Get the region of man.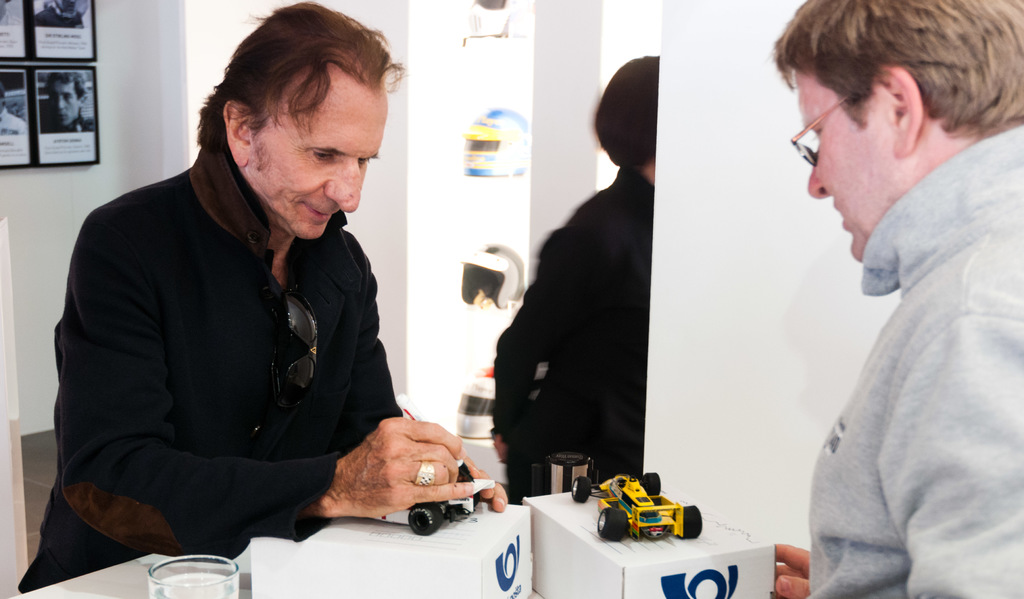
region(18, 0, 509, 593).
